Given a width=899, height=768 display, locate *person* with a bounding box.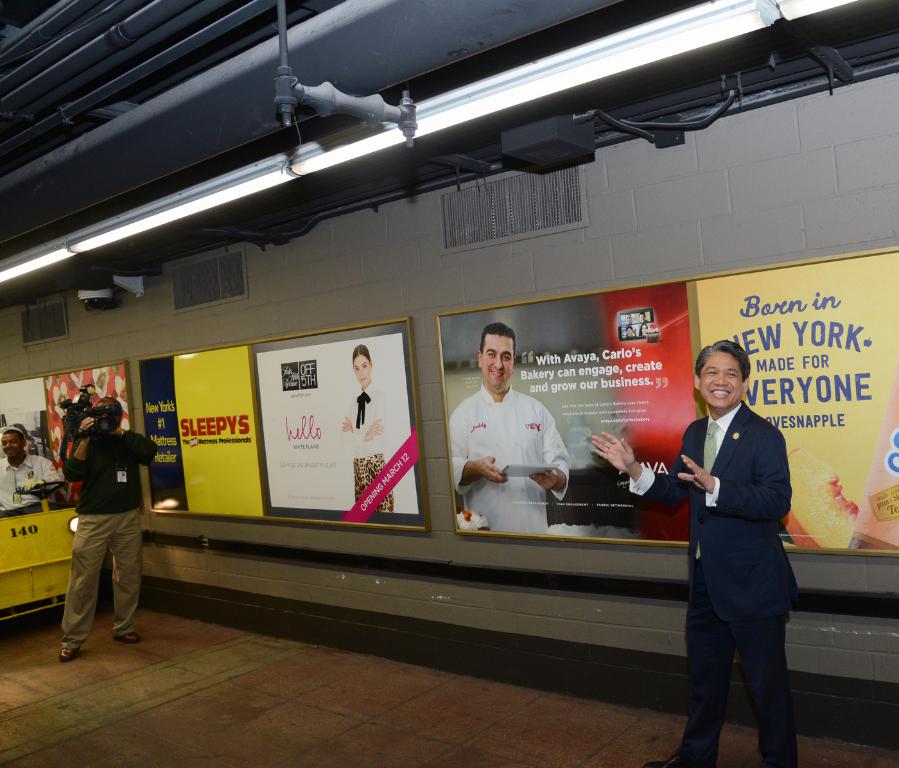
Located: detection(0, 424, 71, 514).
